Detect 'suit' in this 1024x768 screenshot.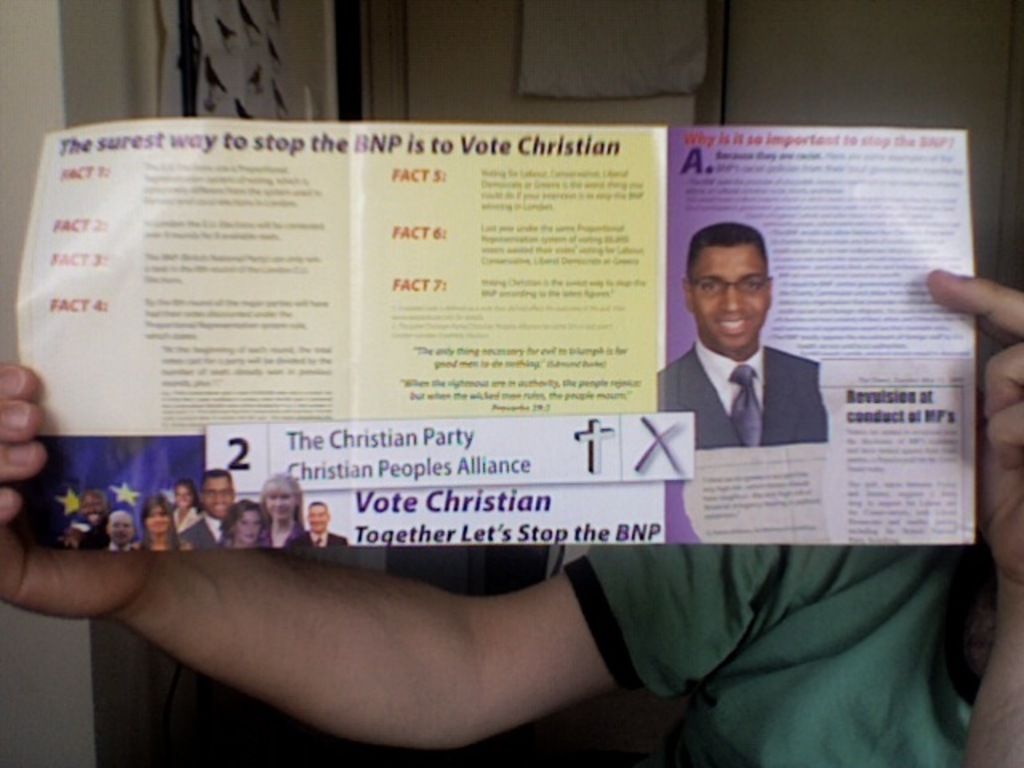
Detection: x1=299, y1=533, x2=341, y2=544.
